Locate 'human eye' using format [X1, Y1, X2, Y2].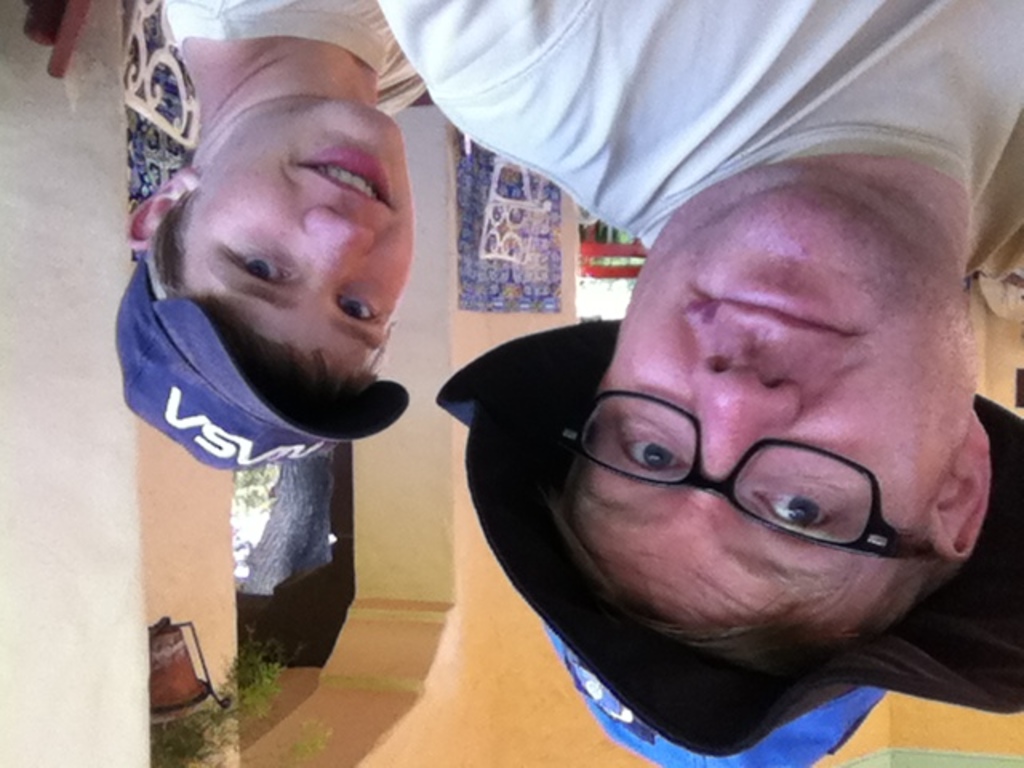
[214, 243, 290, 278].
